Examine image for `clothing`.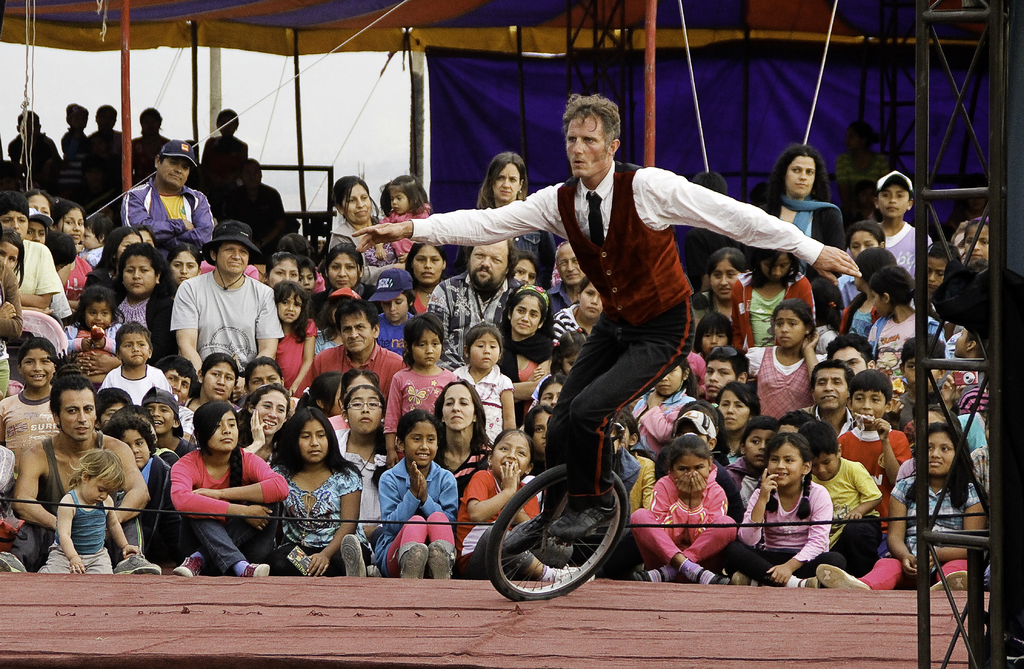
Examination result: (945,371,985,397).
